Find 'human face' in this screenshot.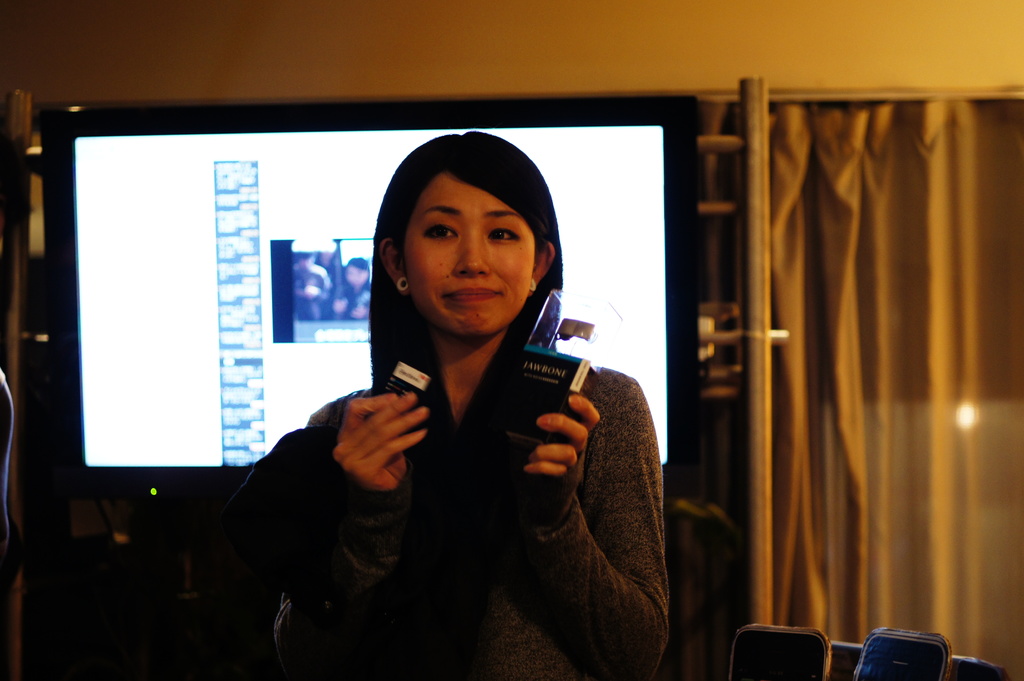
The bounding box for 'human face' is locate(402, 179, 542, 349).
